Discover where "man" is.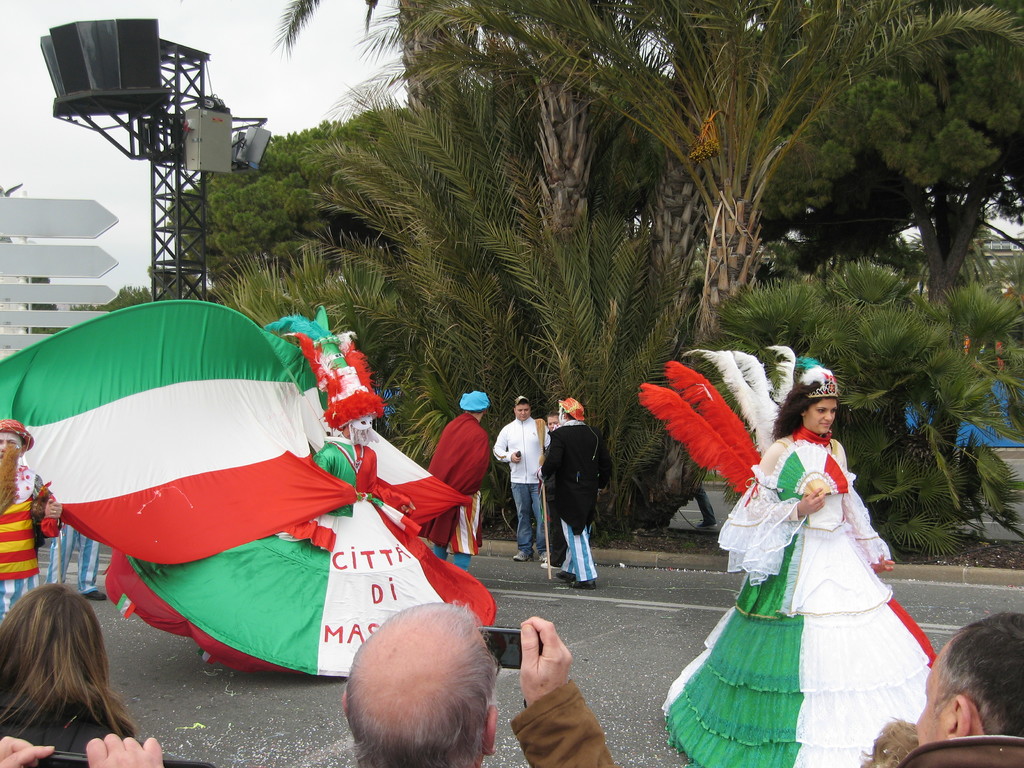
Discovered at (341,600,620,767).
